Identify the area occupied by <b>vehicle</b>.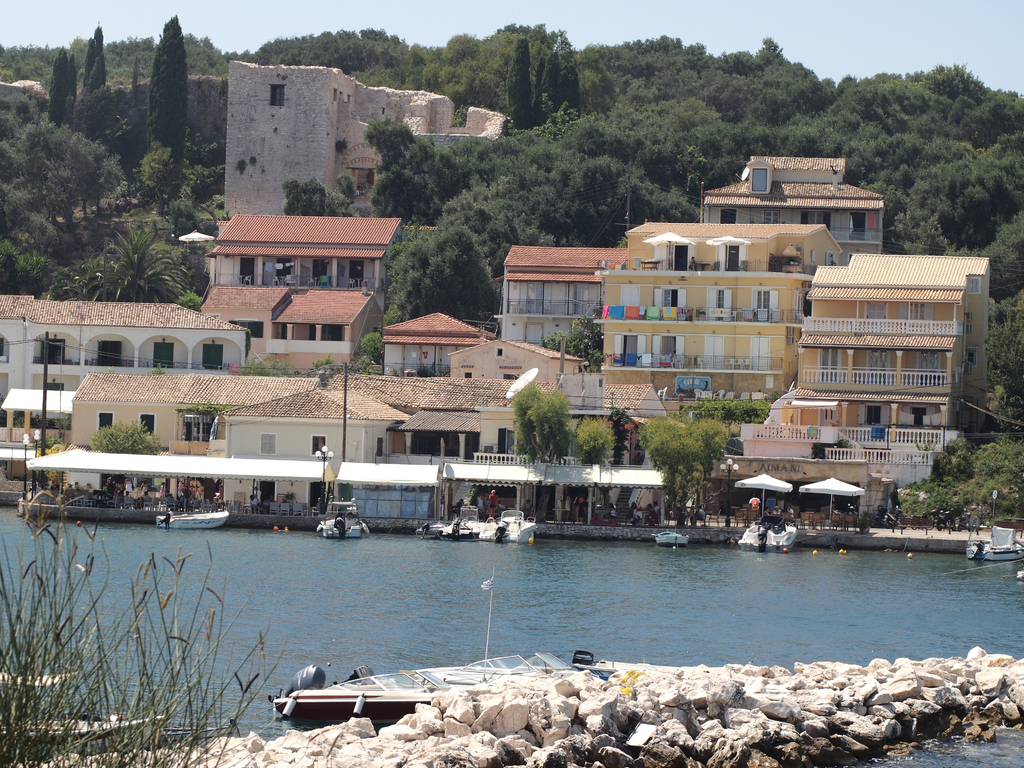
Area: select_region(737, 479, 796, 557).
